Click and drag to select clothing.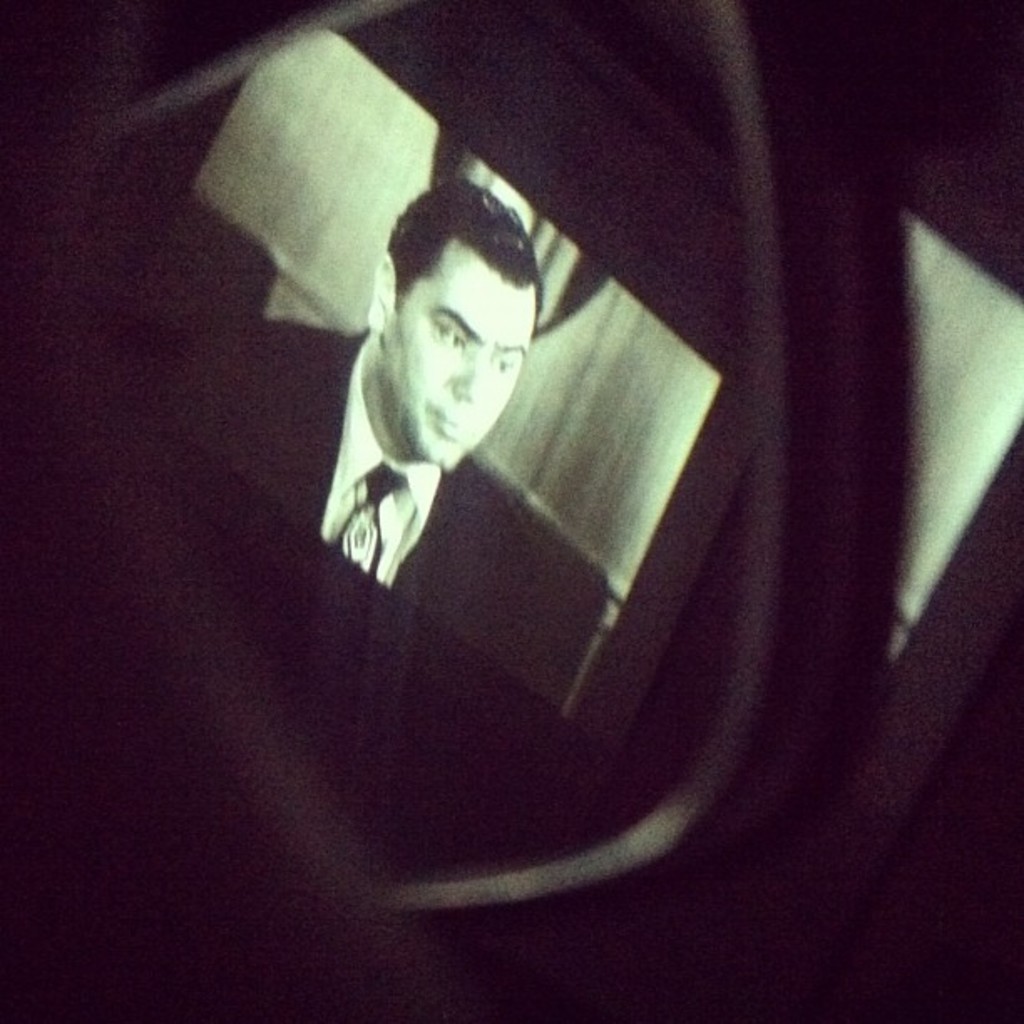
Selection: 182 330 602 714.
